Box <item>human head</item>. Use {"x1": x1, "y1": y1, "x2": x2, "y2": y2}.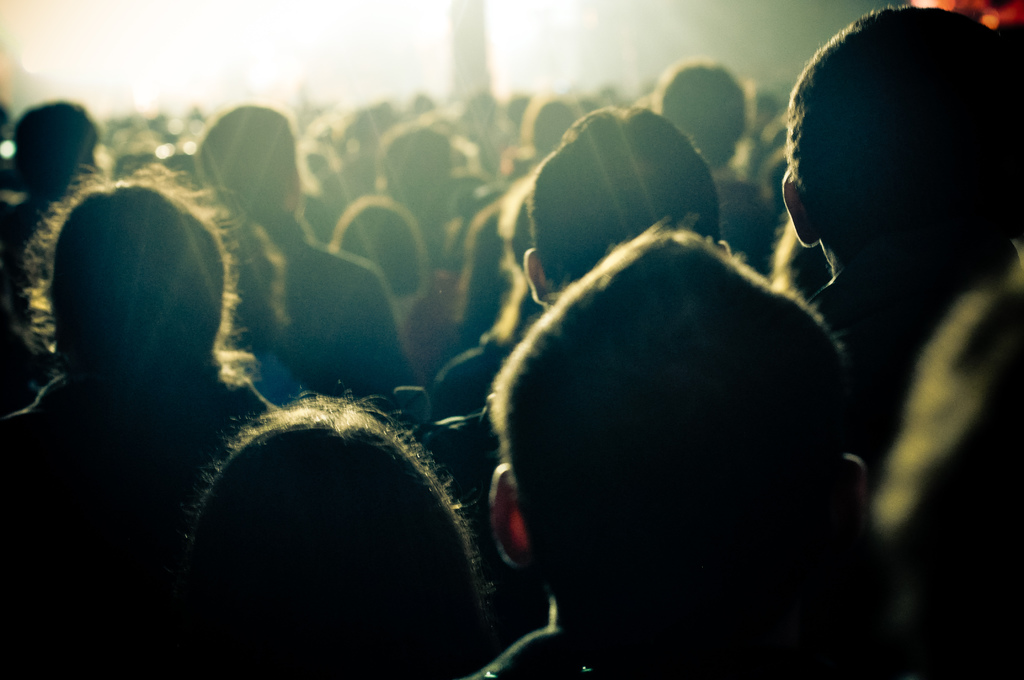
{"x1": 193, "y1": 400, "x2": 481, "y2": 679}.
